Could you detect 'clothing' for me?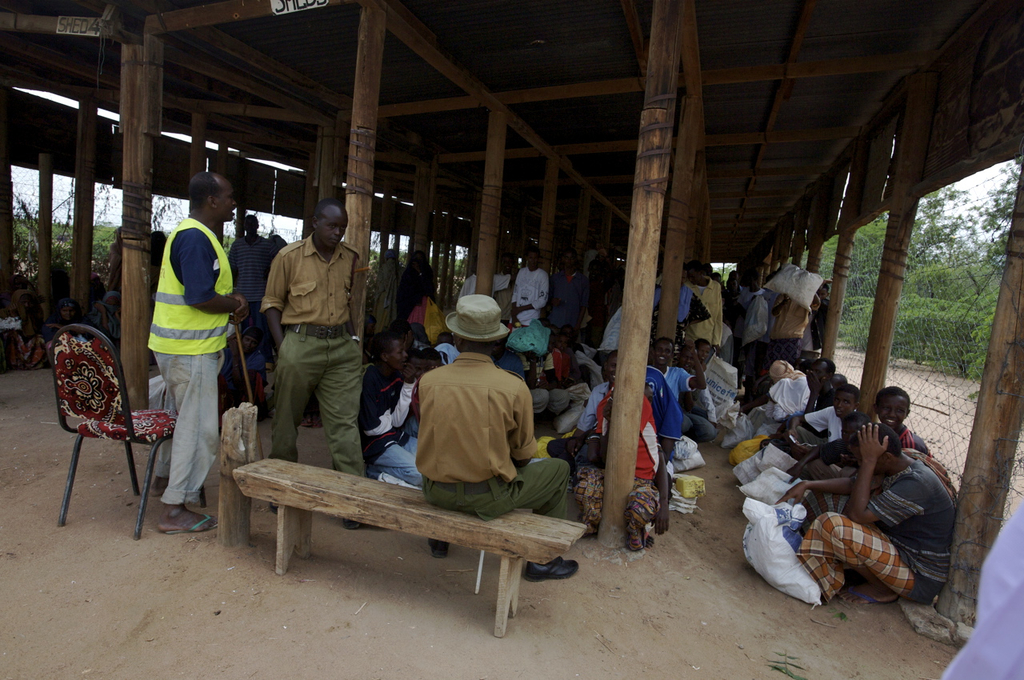
Detection result: [807,291,831,362].
